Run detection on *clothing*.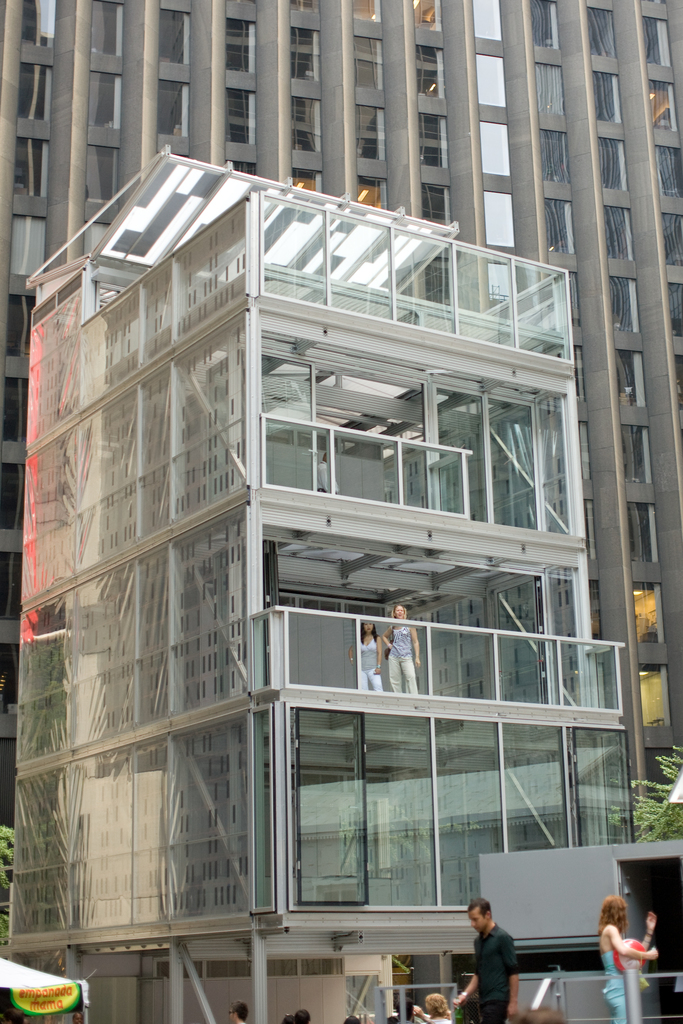
Result: <bbox>459, 916, 526, 1014</bbox>.
